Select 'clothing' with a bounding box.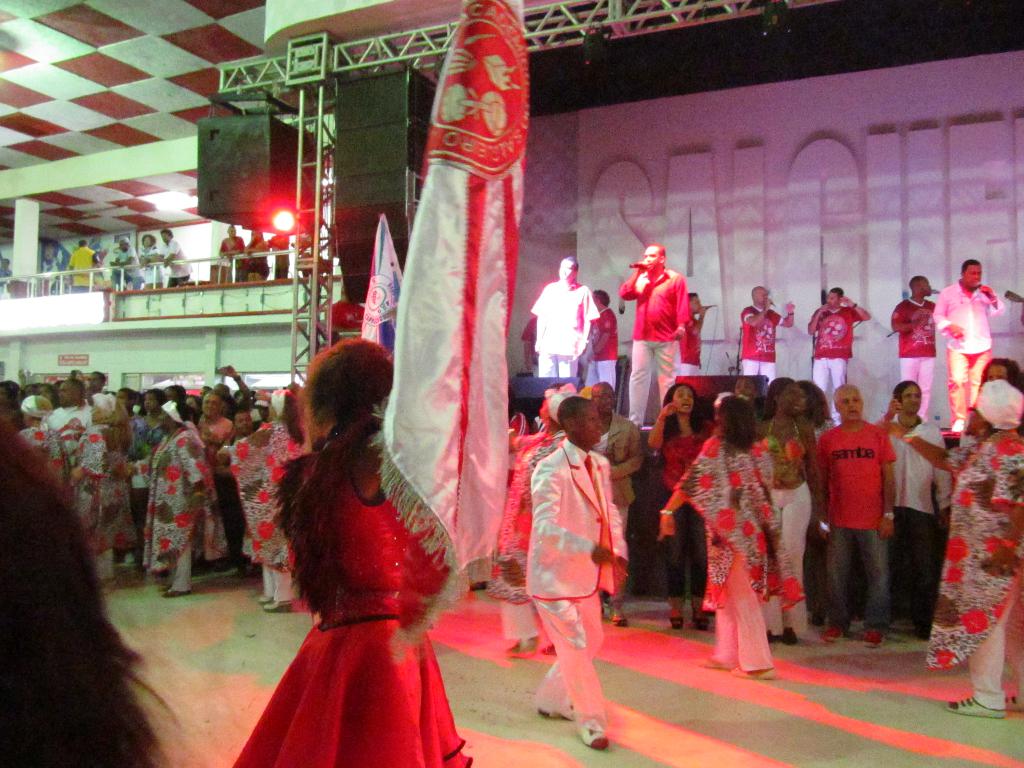
{"x1": 964, "y1": 589, "x2": 1020, "y2": 708}.
